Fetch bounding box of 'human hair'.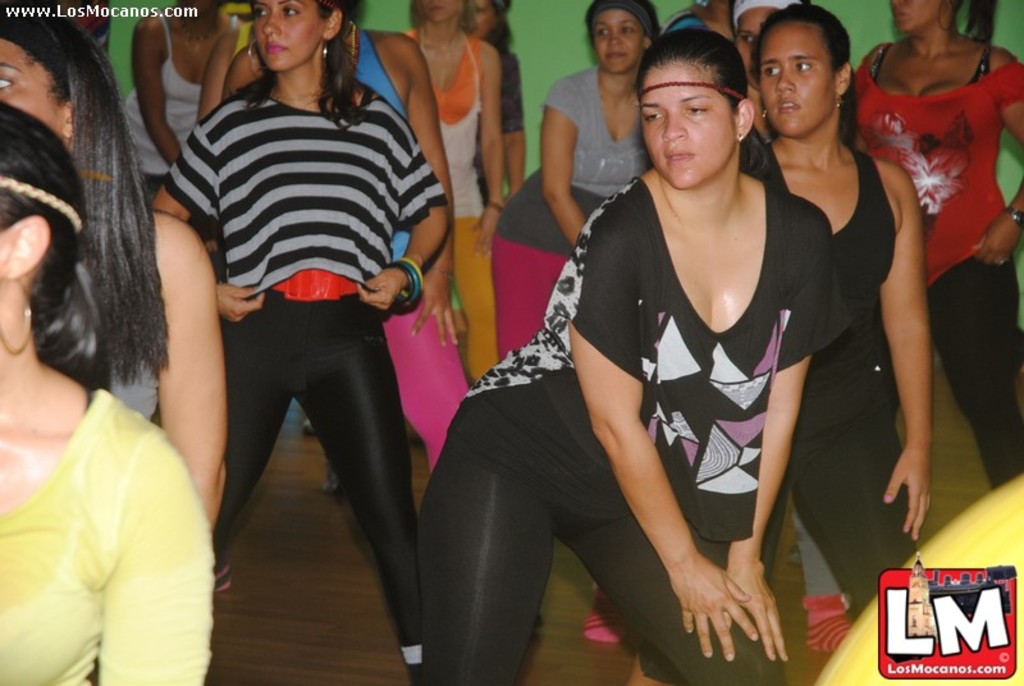
Bbox: <box>748,3,861,148</box>.
